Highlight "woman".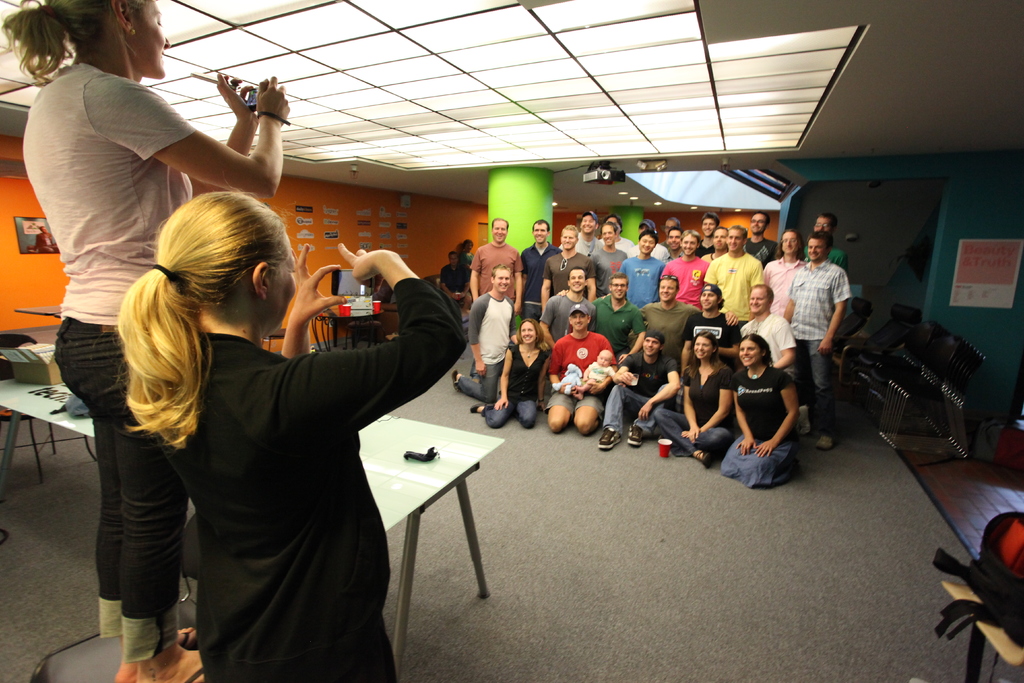
Highlighted region: pyautogui.locateOnScreen(655, 333, 739, 467).
